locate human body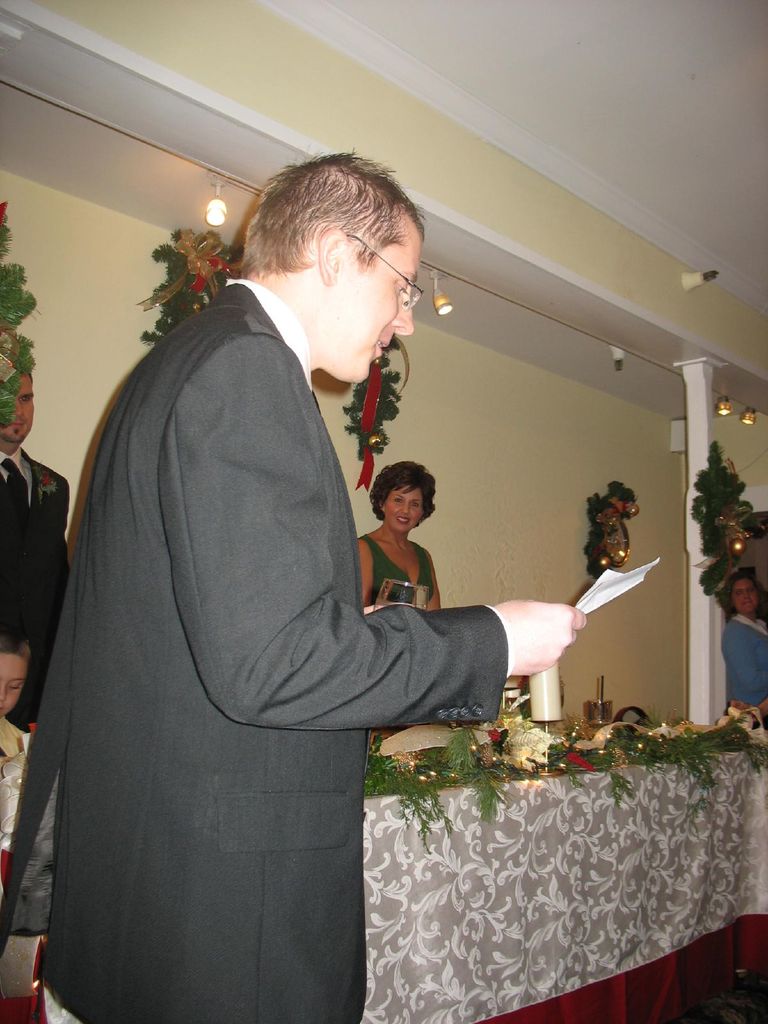
detection(0, 351, 72, 736)
